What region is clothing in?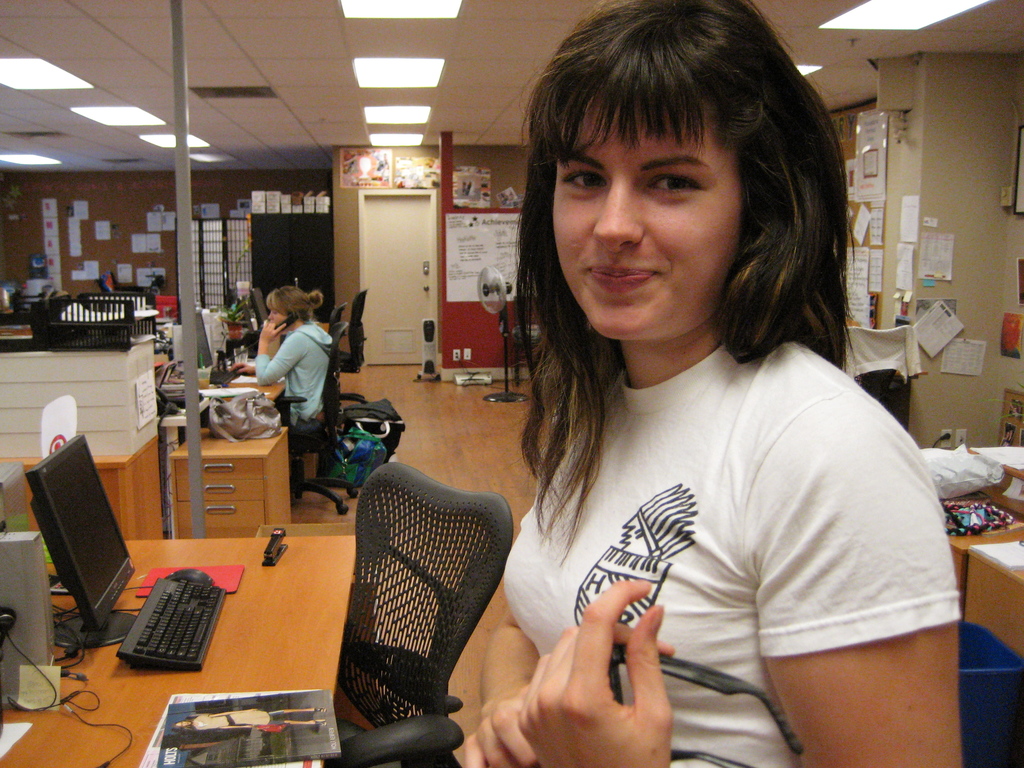
[192,710,285,732].
